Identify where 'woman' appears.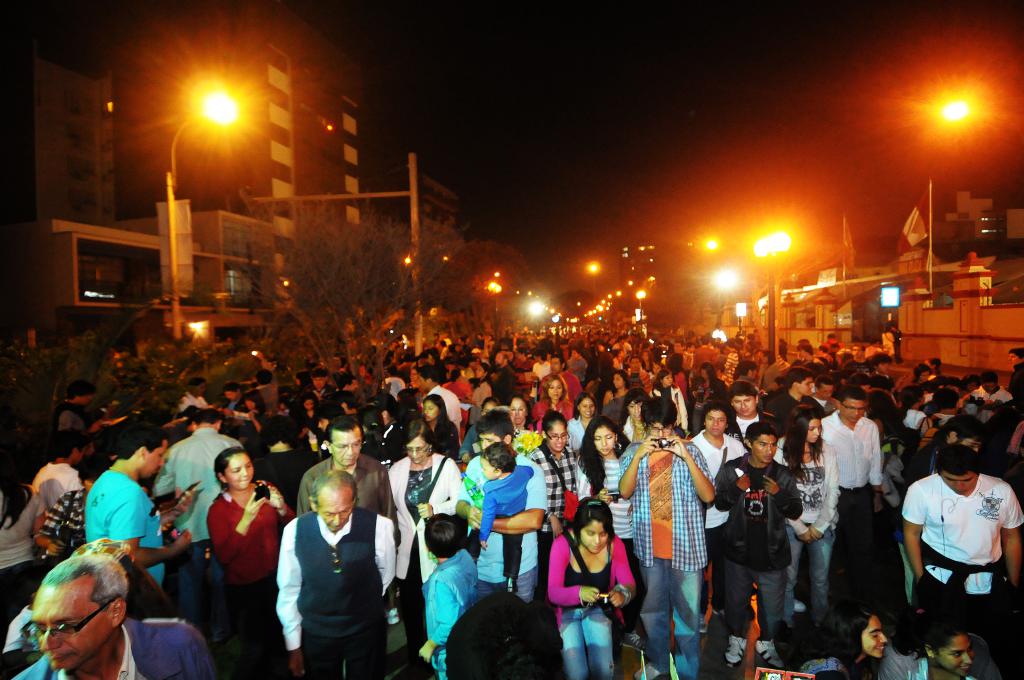
Appears at 800 611 891 679.
